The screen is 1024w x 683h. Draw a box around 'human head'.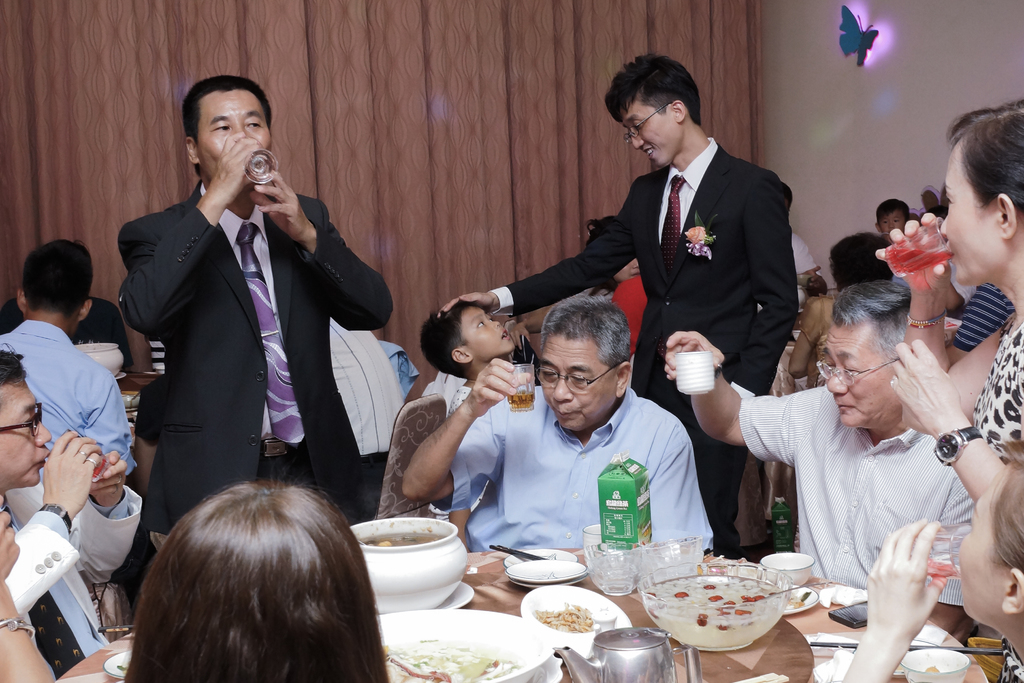
941:102:1023:284.
